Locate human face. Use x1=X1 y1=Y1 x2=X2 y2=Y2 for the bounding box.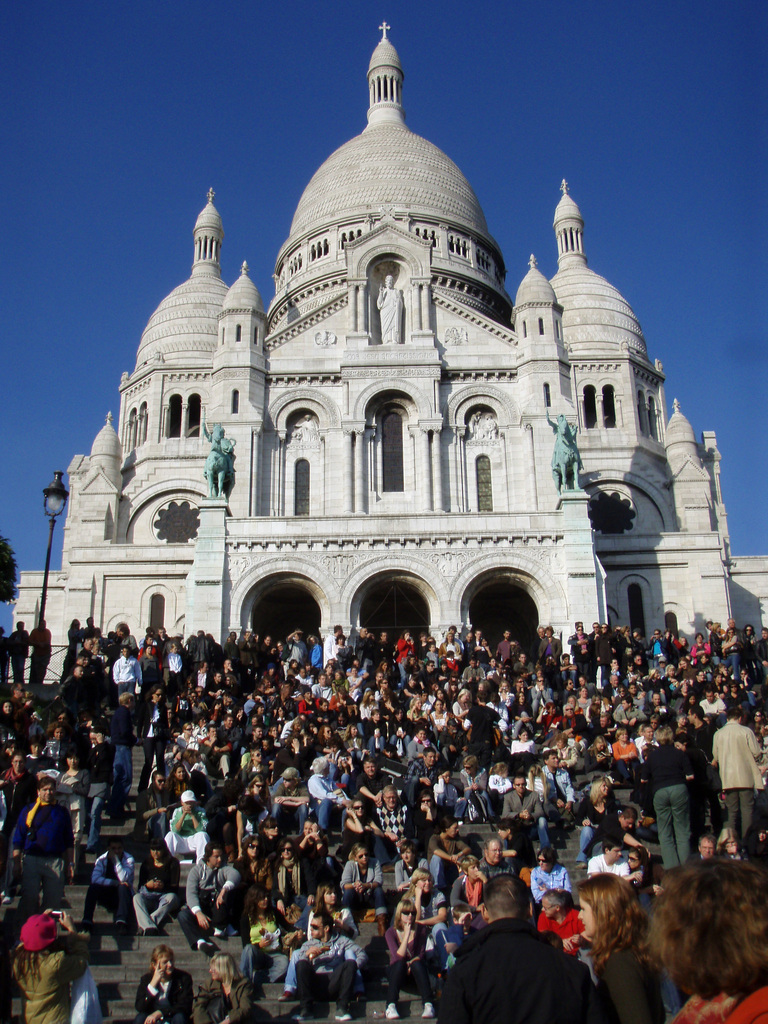
x1=463 y1=763 x2=473 y2=773.
